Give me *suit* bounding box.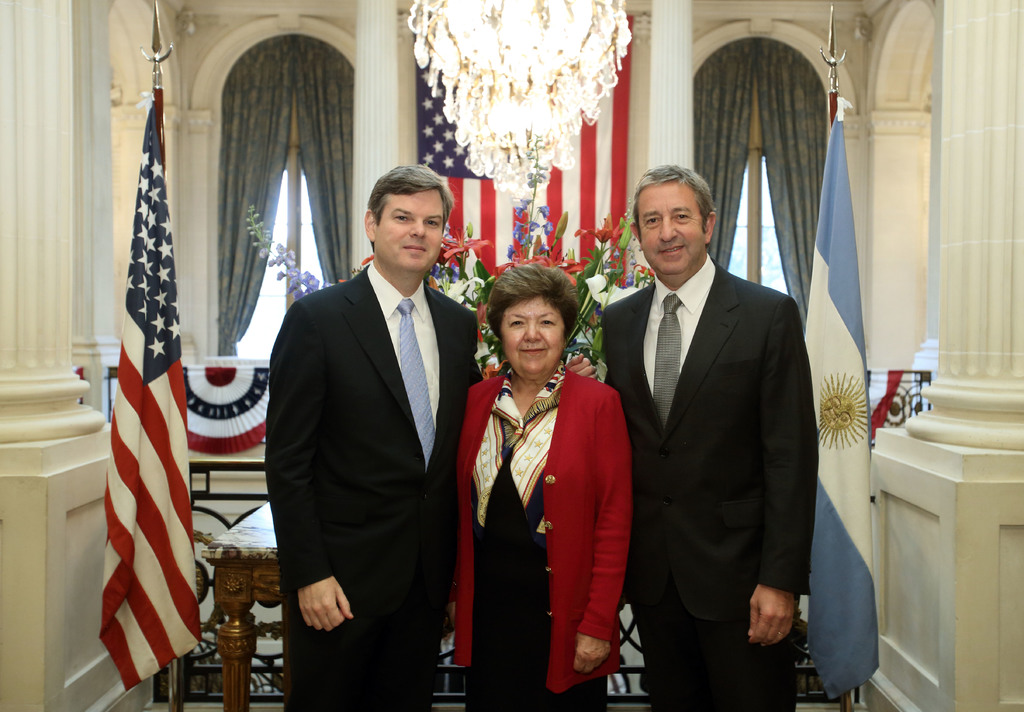
<box>454,360,634,711</box>.
